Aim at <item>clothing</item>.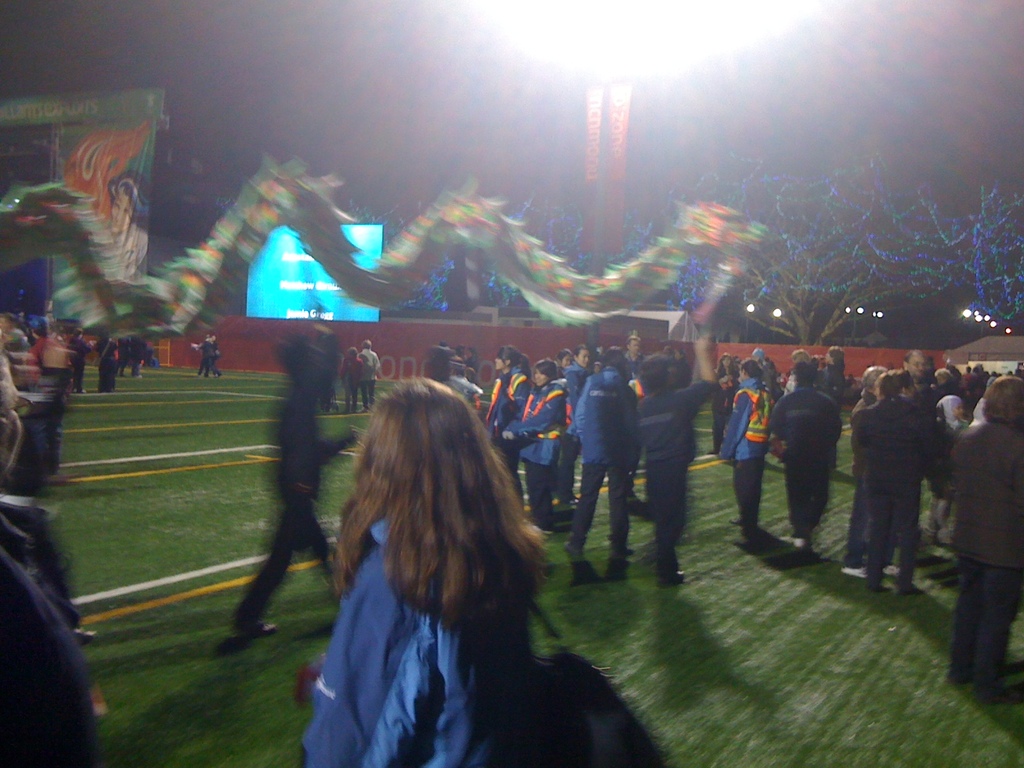
Aimed at x1=361 y1=377 x2=382 y2=412.
